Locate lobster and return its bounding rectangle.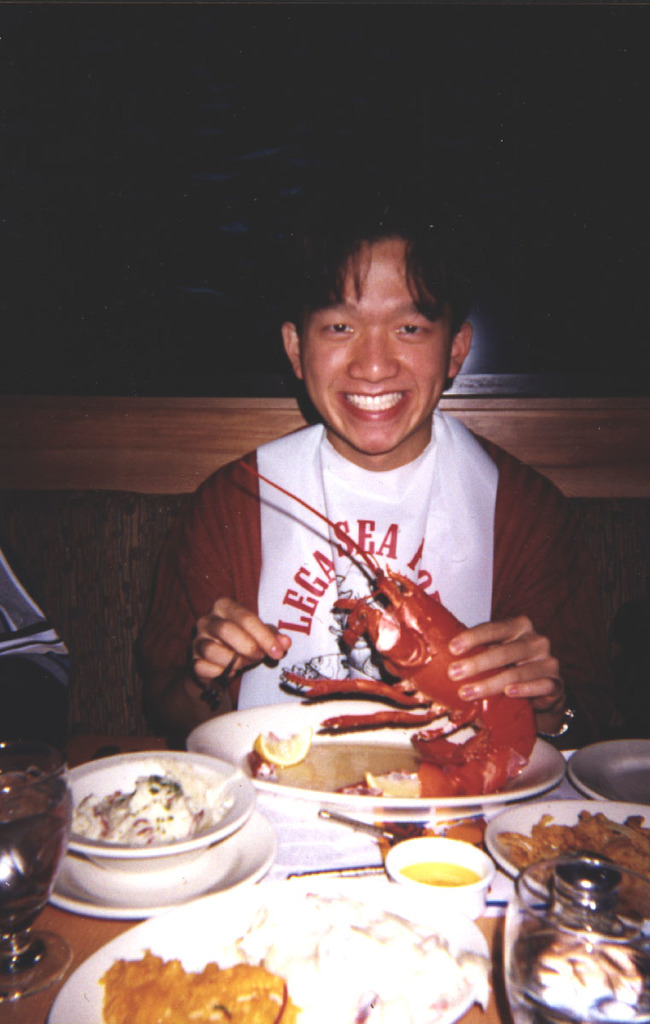
[230, 463, 536, 803].
